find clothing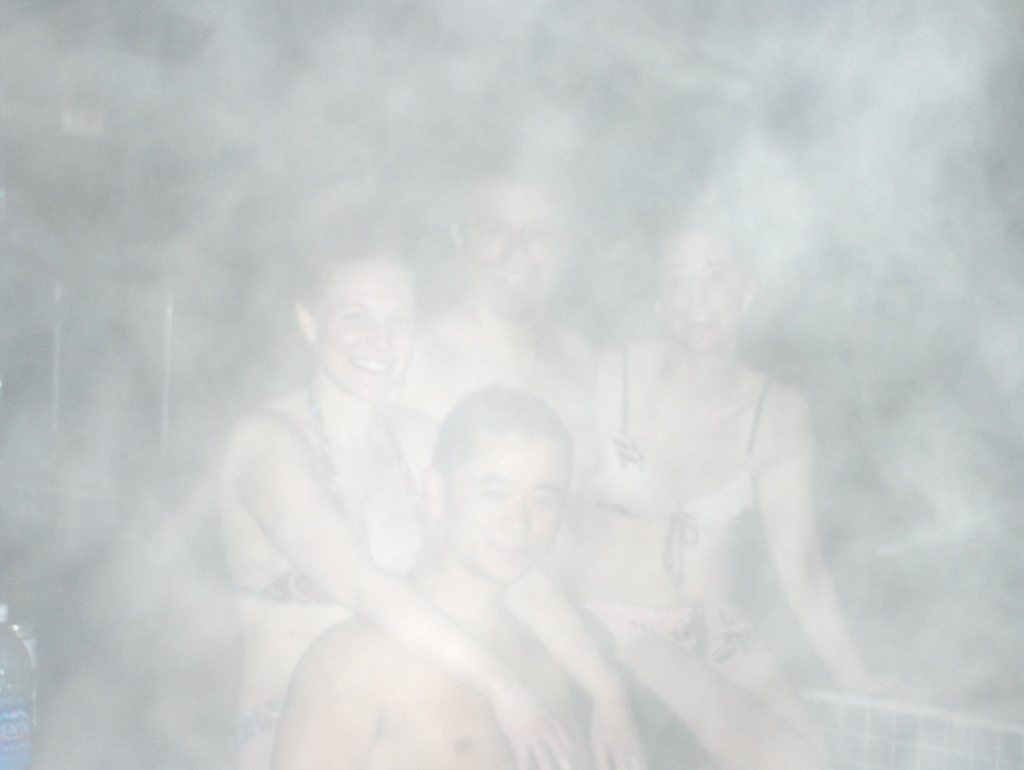
bbox=(577, 341, 774, 603)
